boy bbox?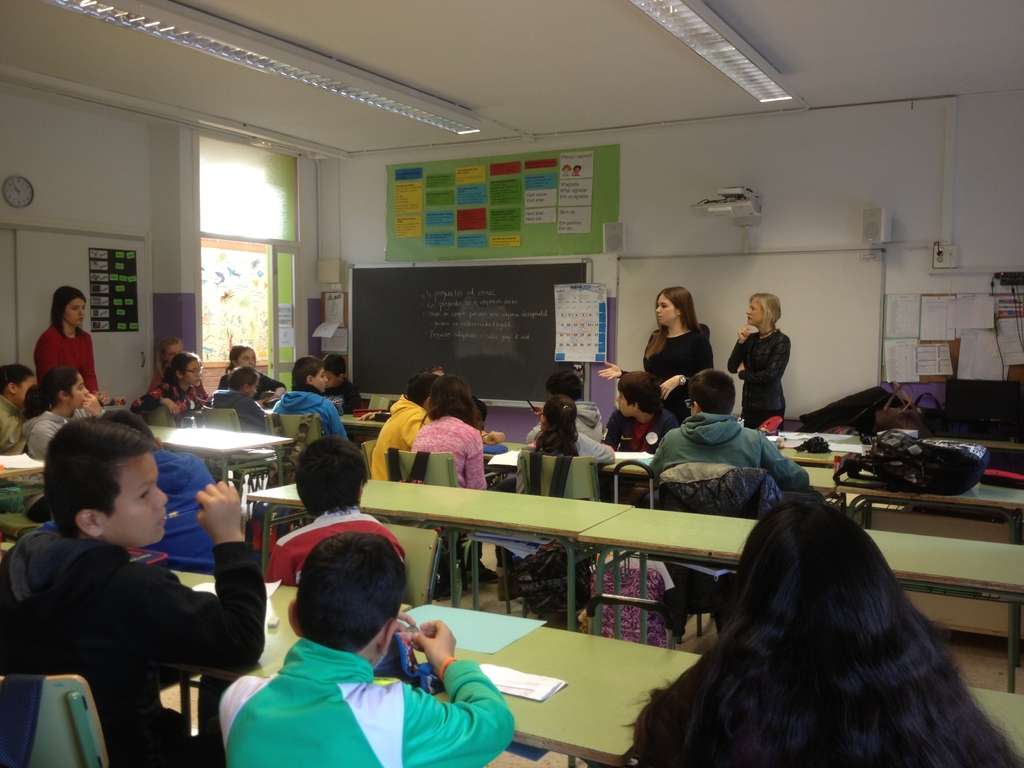
BBox(494, 373, 602, 492)
